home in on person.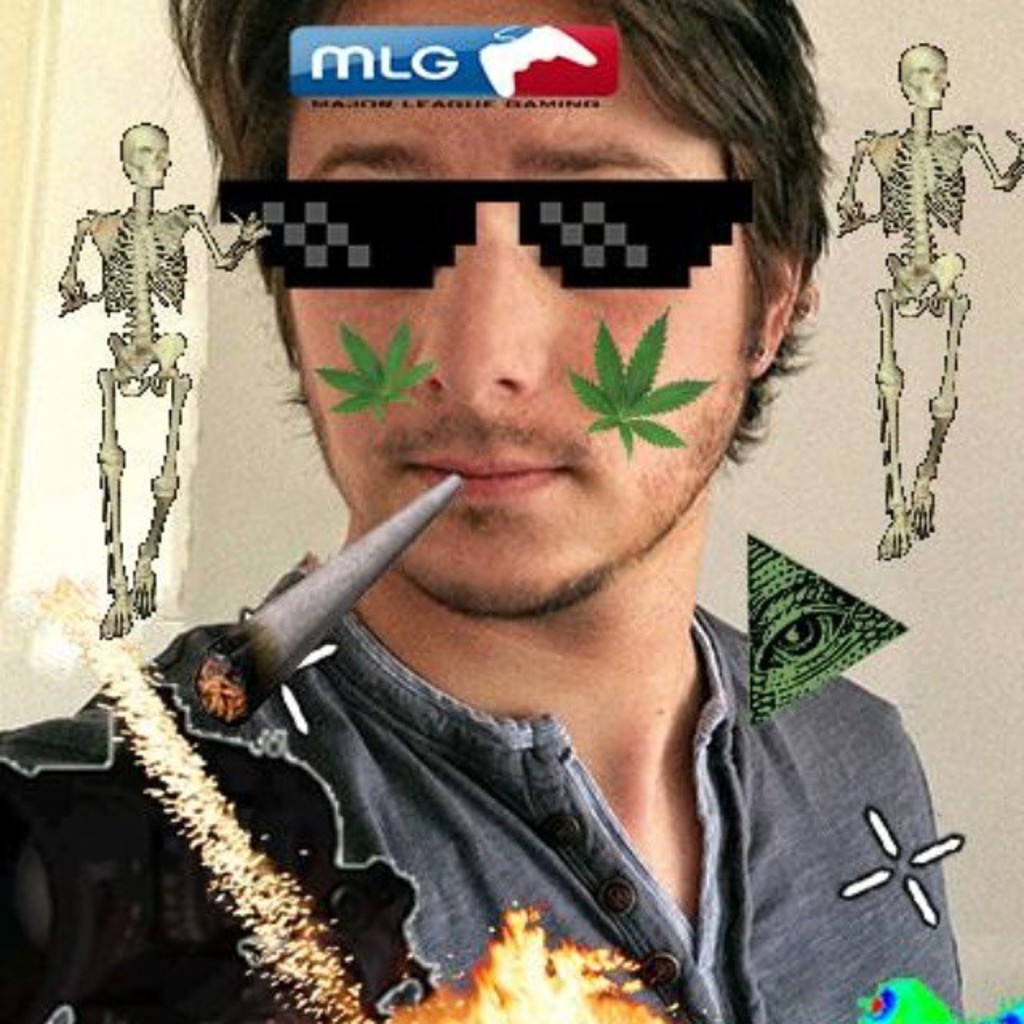
Homed in at box(0, 0, 963, 1022).
